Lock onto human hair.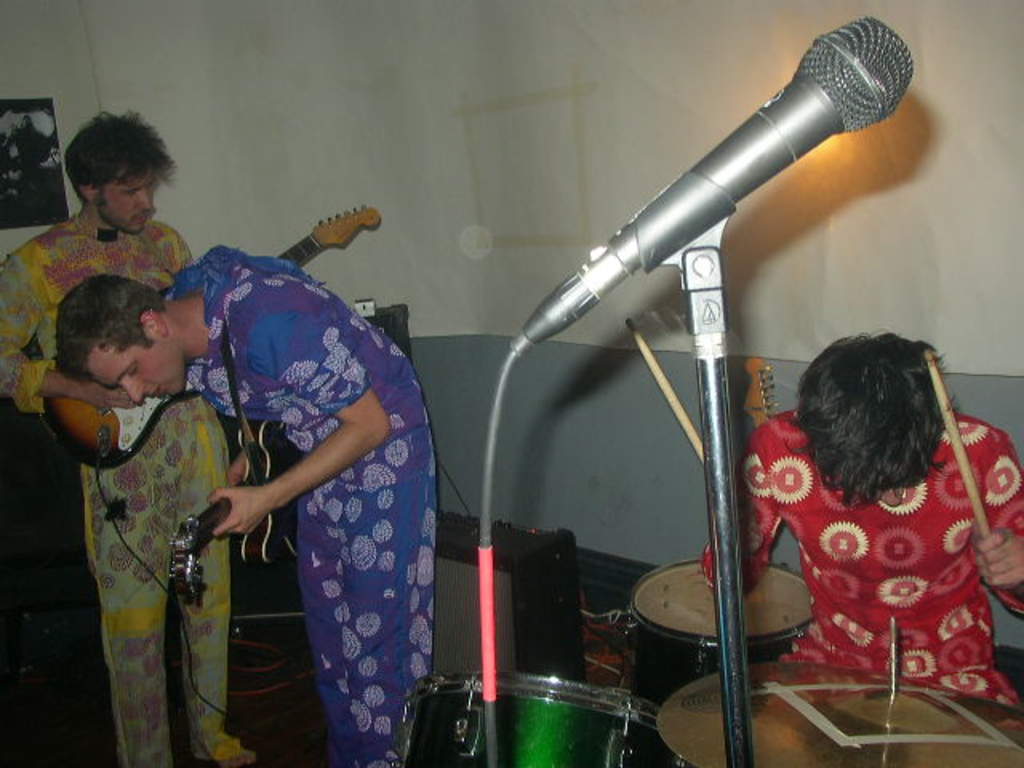
Locked: <box>58,106,190,222</box>.
